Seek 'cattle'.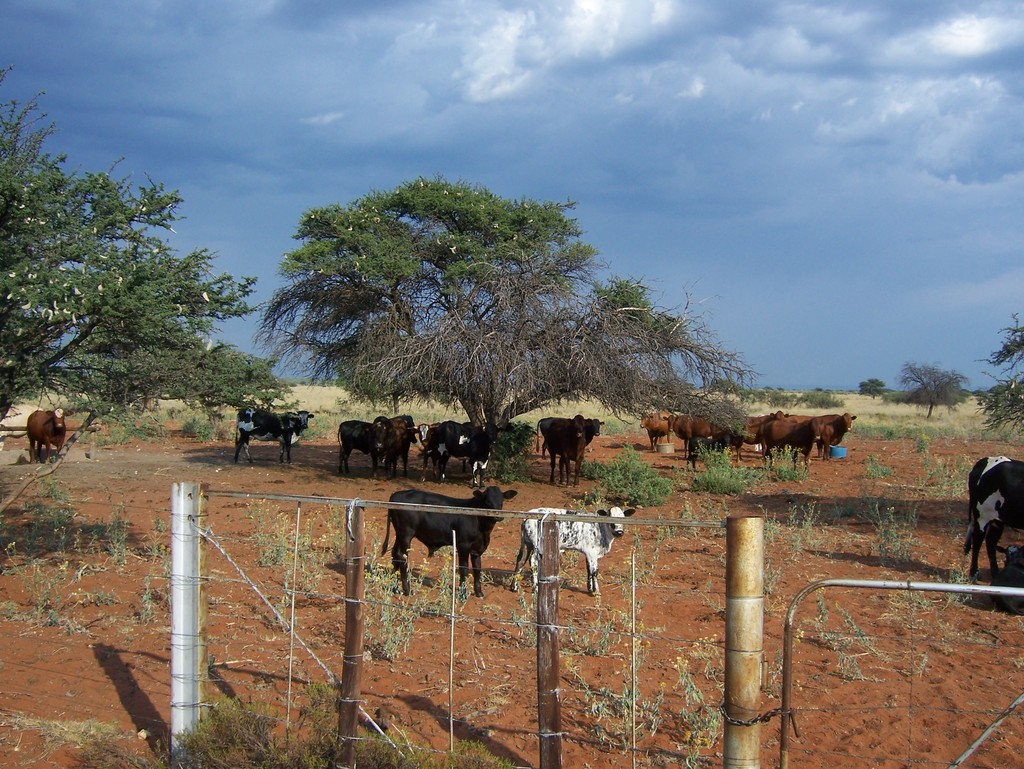
x1=961 y1=456 x2=1023 y2=585.
